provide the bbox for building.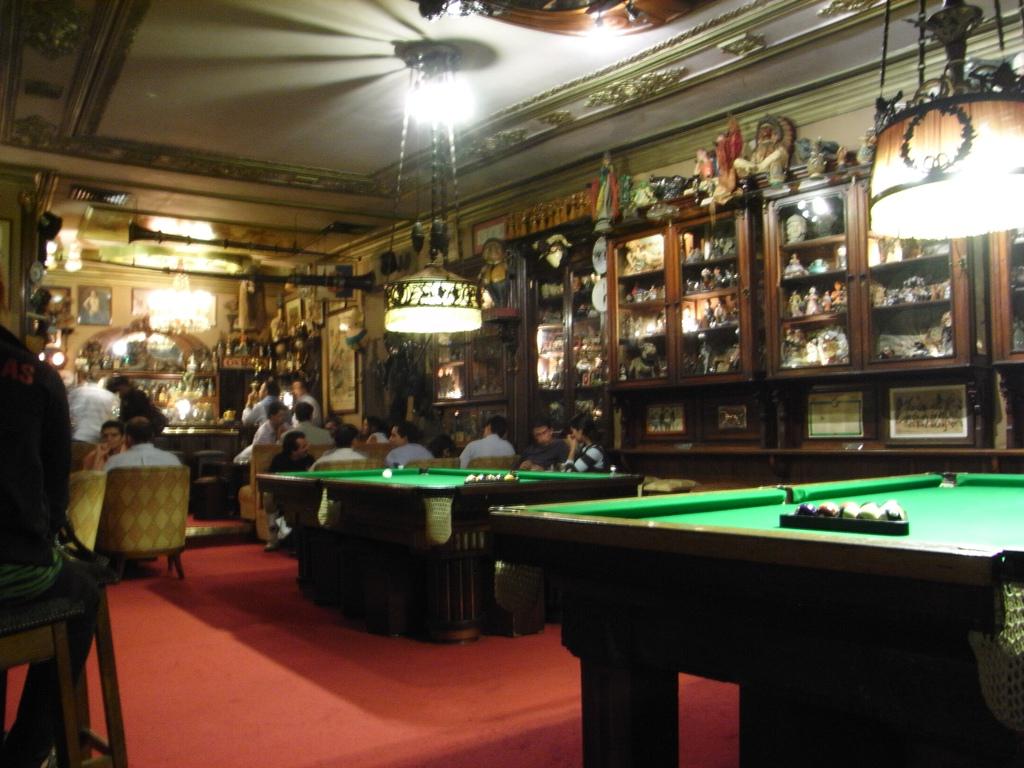
<region>0, 0, 1023, 767</region>.
